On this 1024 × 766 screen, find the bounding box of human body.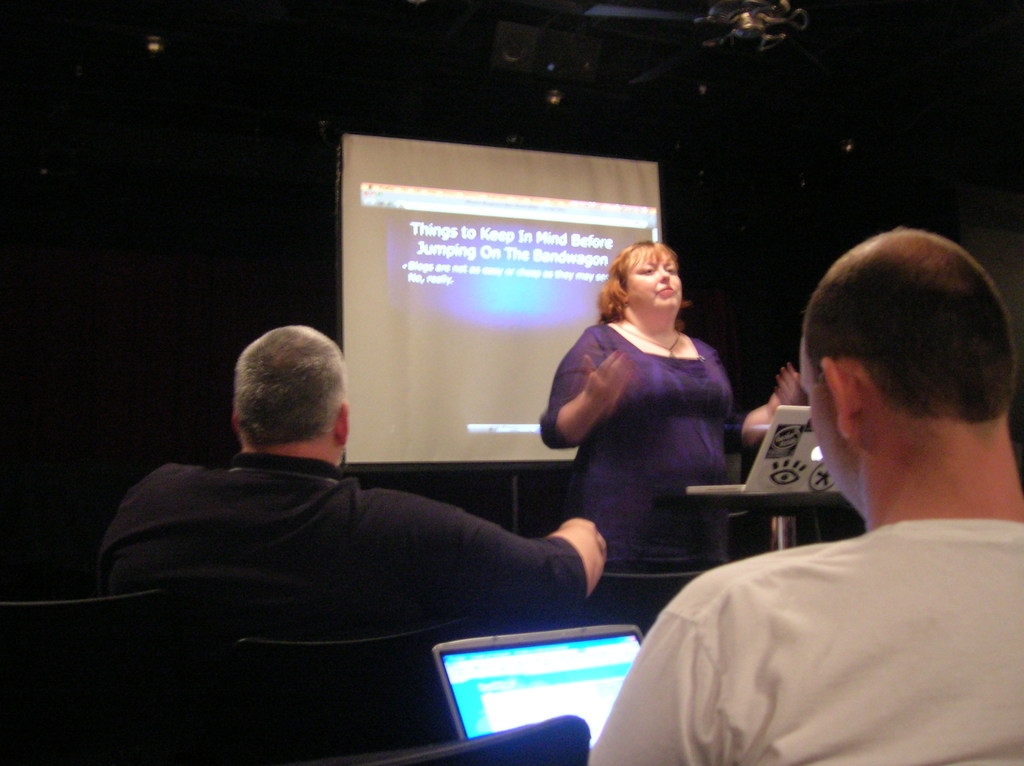
Bounding box: 542,243,807,569.
